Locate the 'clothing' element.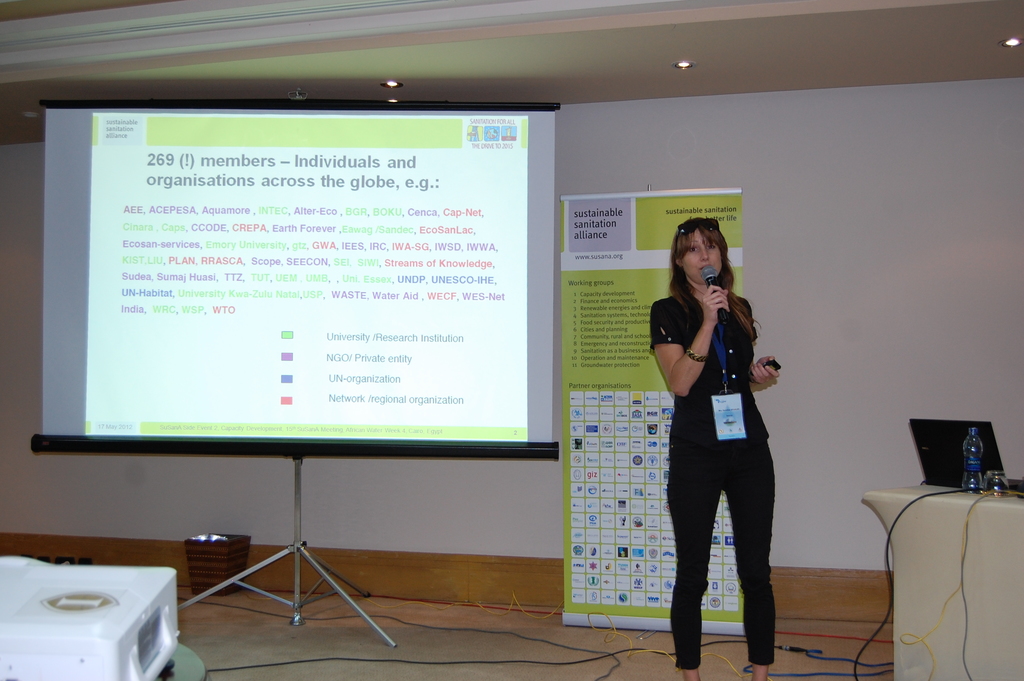
Element bbox: locate(671, 443, 774, 669).
